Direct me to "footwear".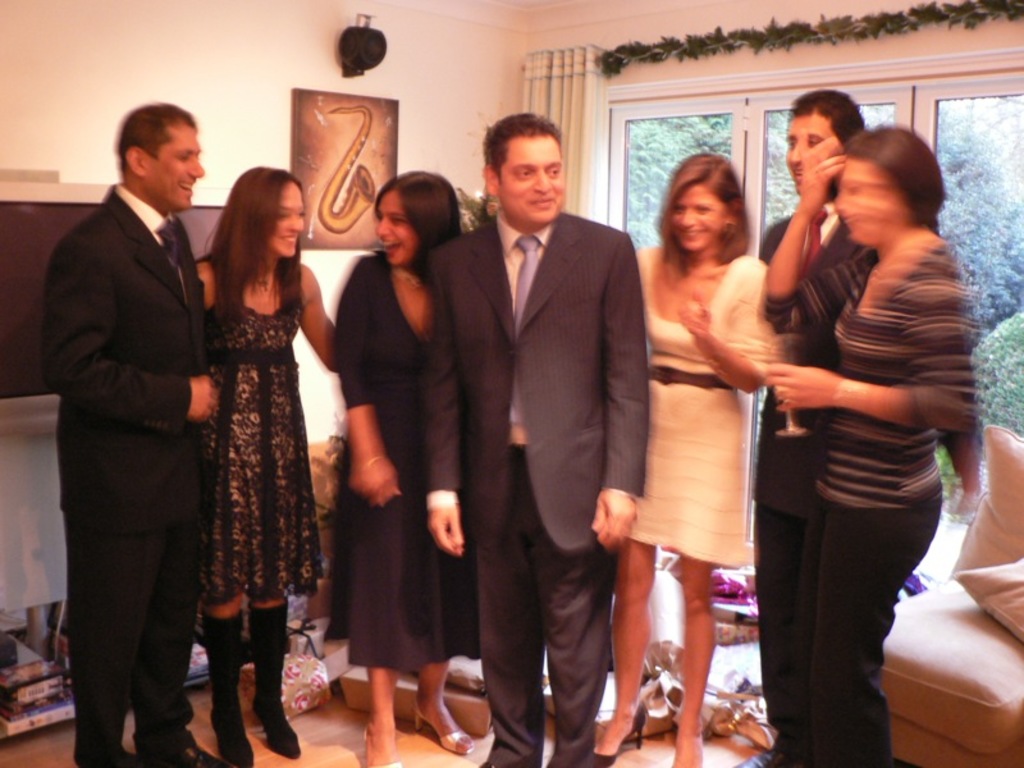
Direction: rect(255, 696, 298, 765).
